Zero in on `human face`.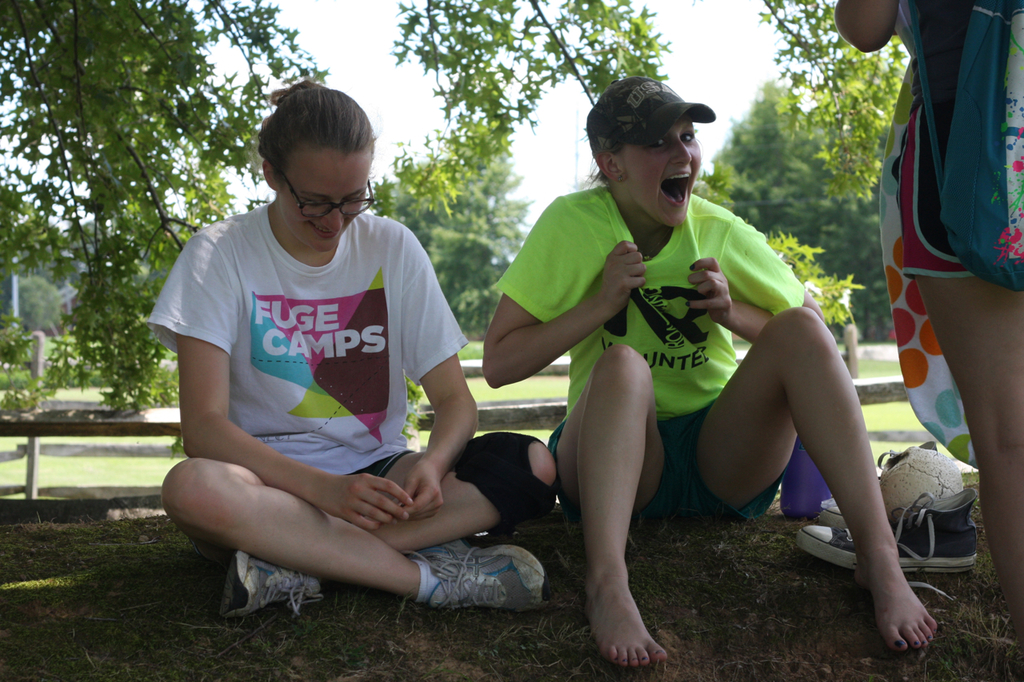
Zeroed in: [left=627, top=115, right=706, bottom=232].
